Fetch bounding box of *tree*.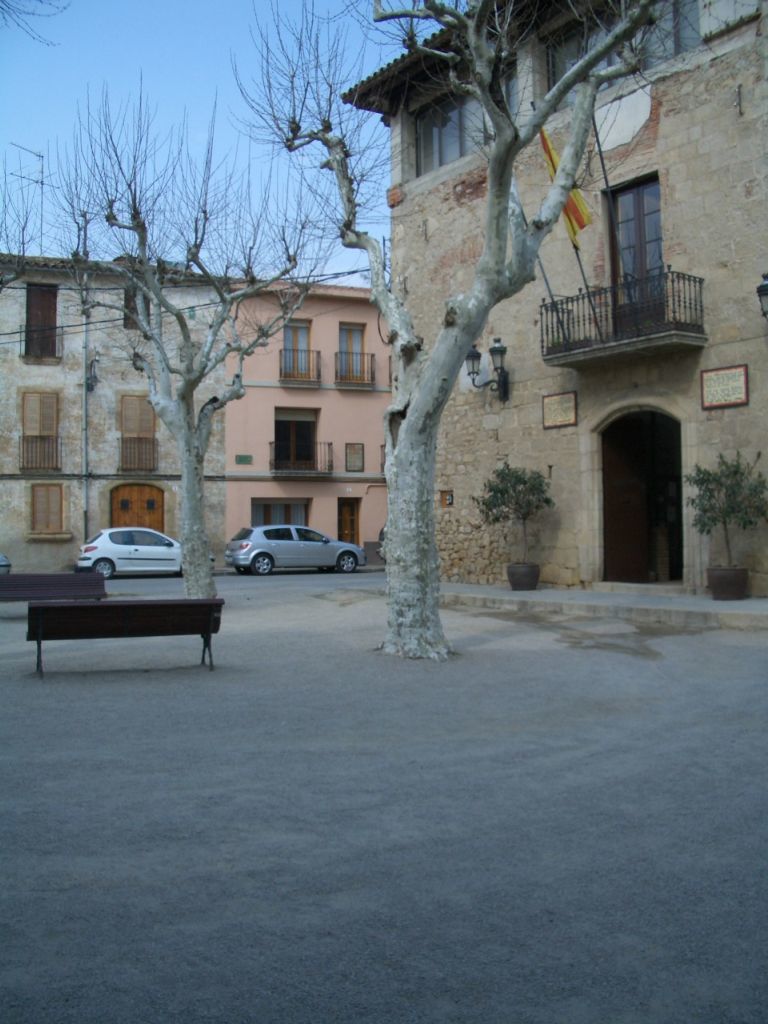
Bbox: box(0, 144, 57, 291).
